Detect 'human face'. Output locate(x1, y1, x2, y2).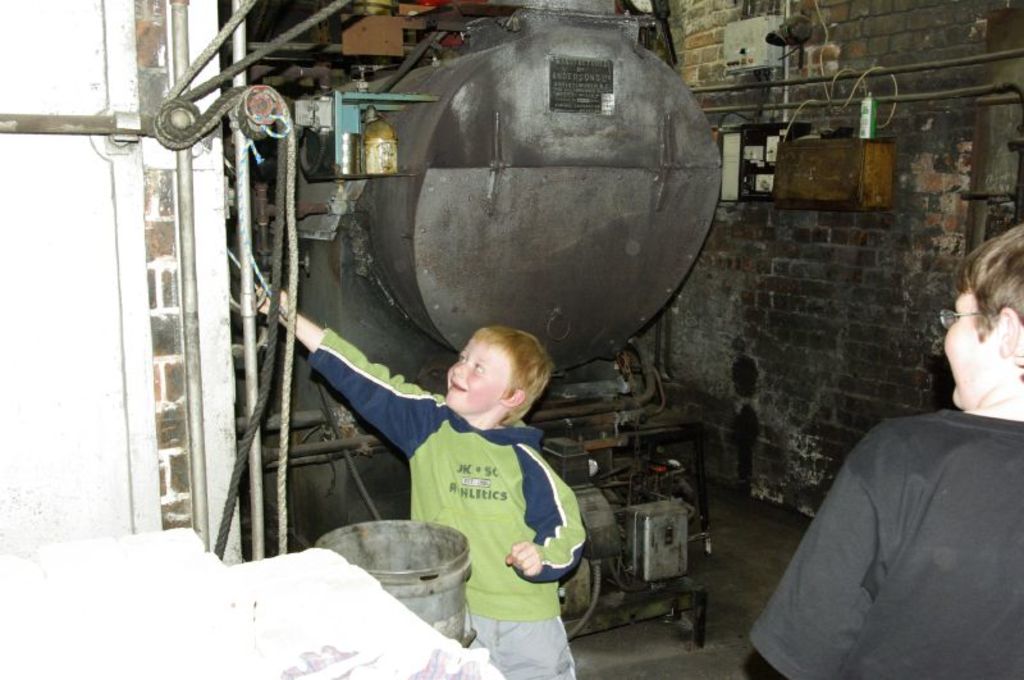
locate(940, 291, 1001, 410).
